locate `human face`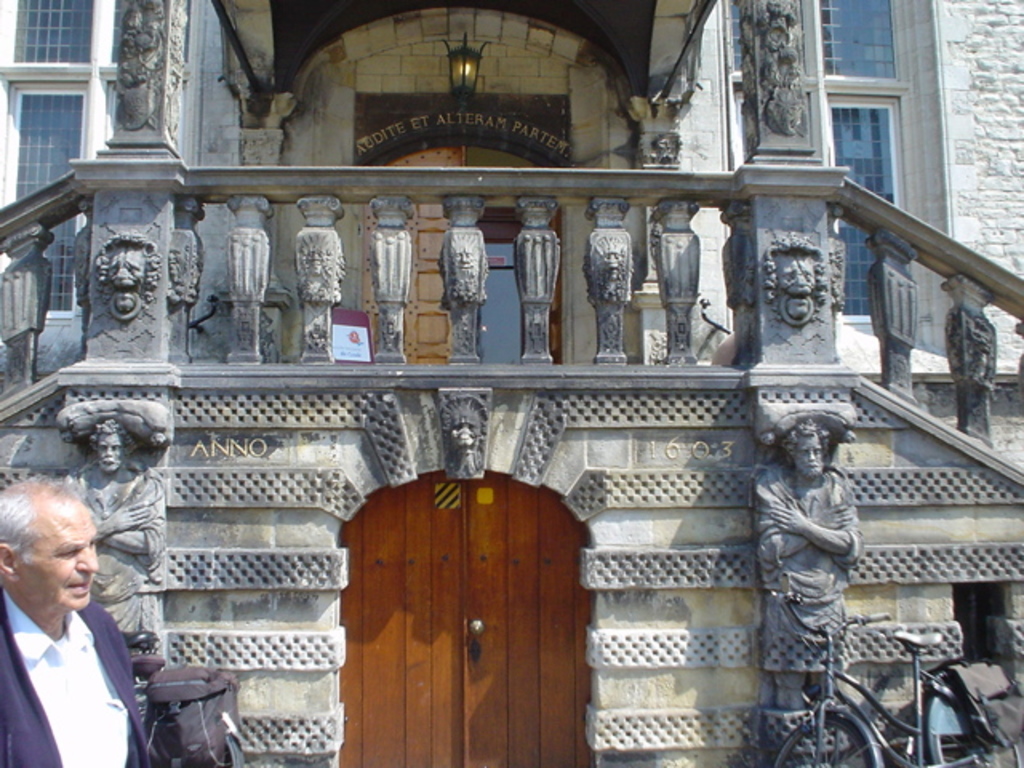
l=795, t=437, r=826, b=478
